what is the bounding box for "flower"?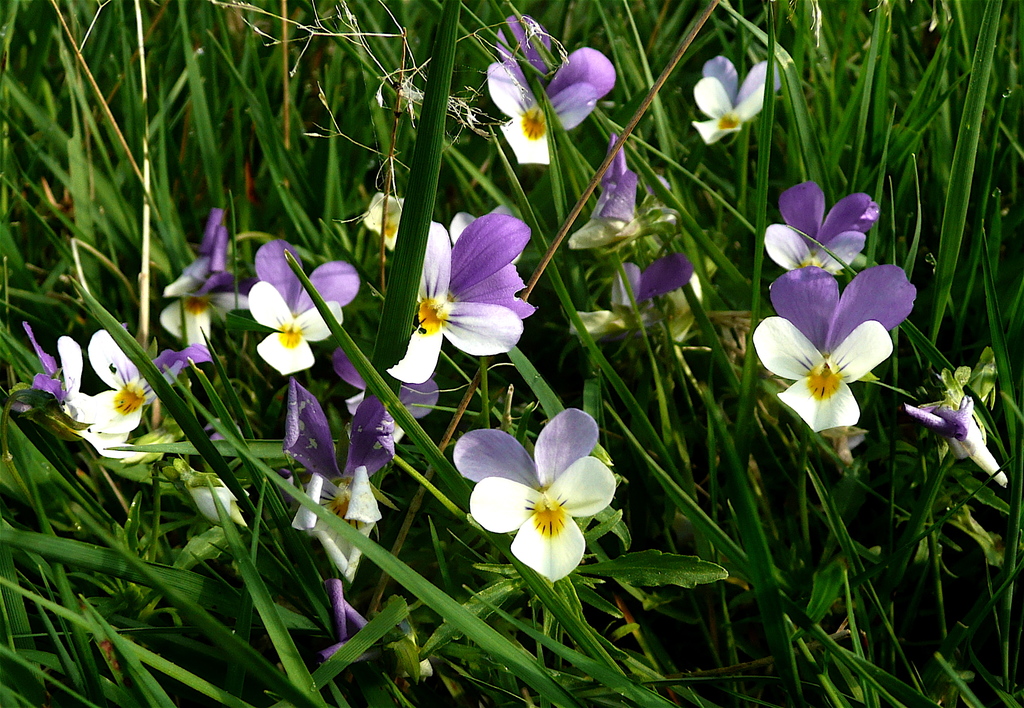
(542,131,678,268).
